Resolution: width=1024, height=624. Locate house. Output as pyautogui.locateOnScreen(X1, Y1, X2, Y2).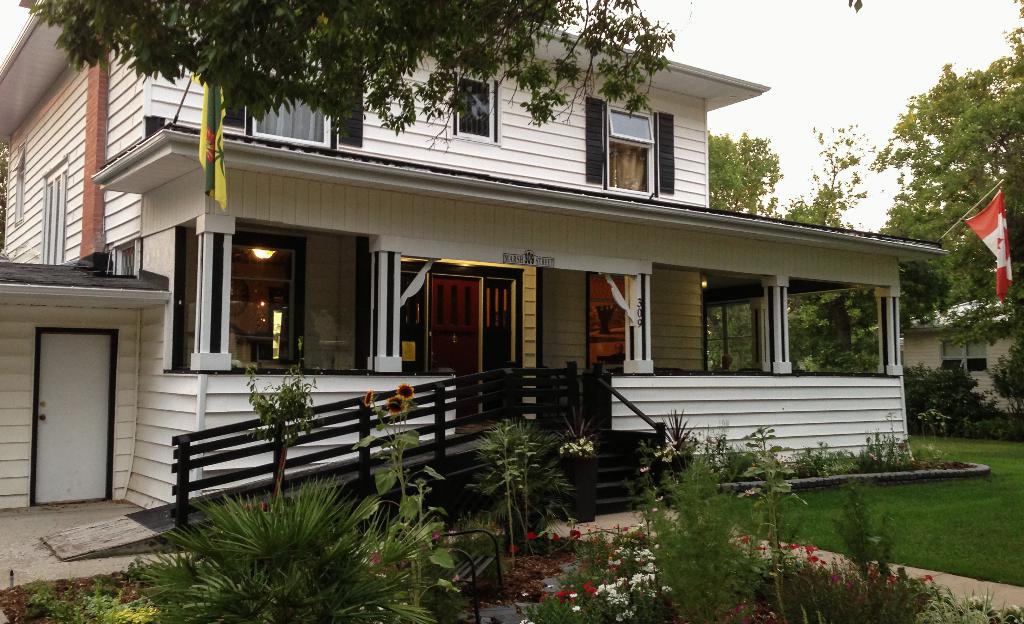
pyautogui.locateOnScreen(0, 0, 952, 556).
